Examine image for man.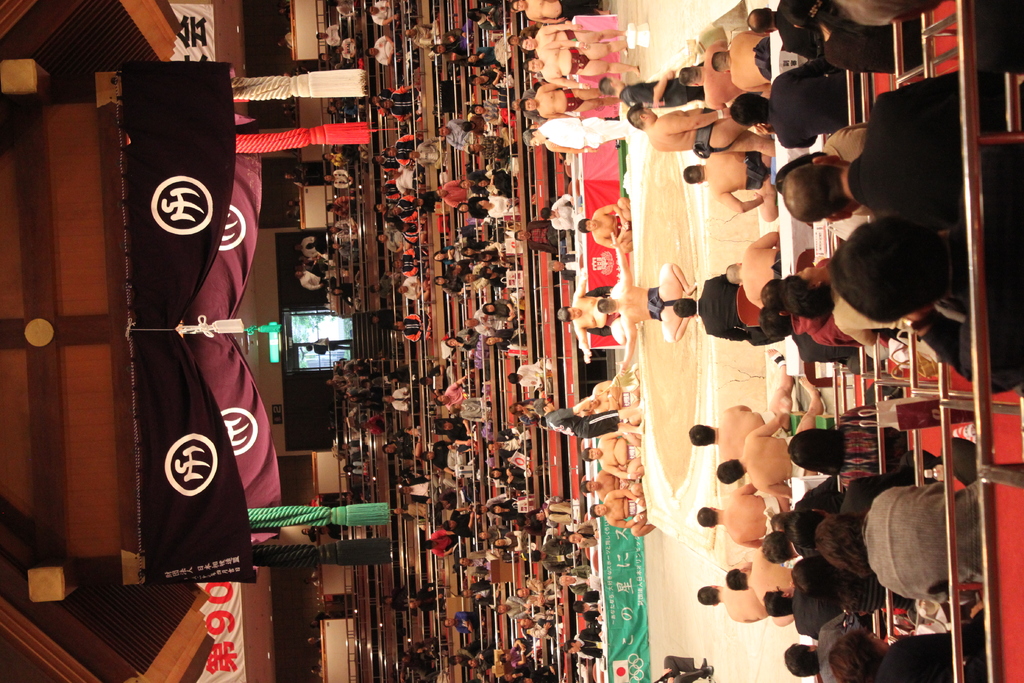
Examination result: 783,608,874,682.
